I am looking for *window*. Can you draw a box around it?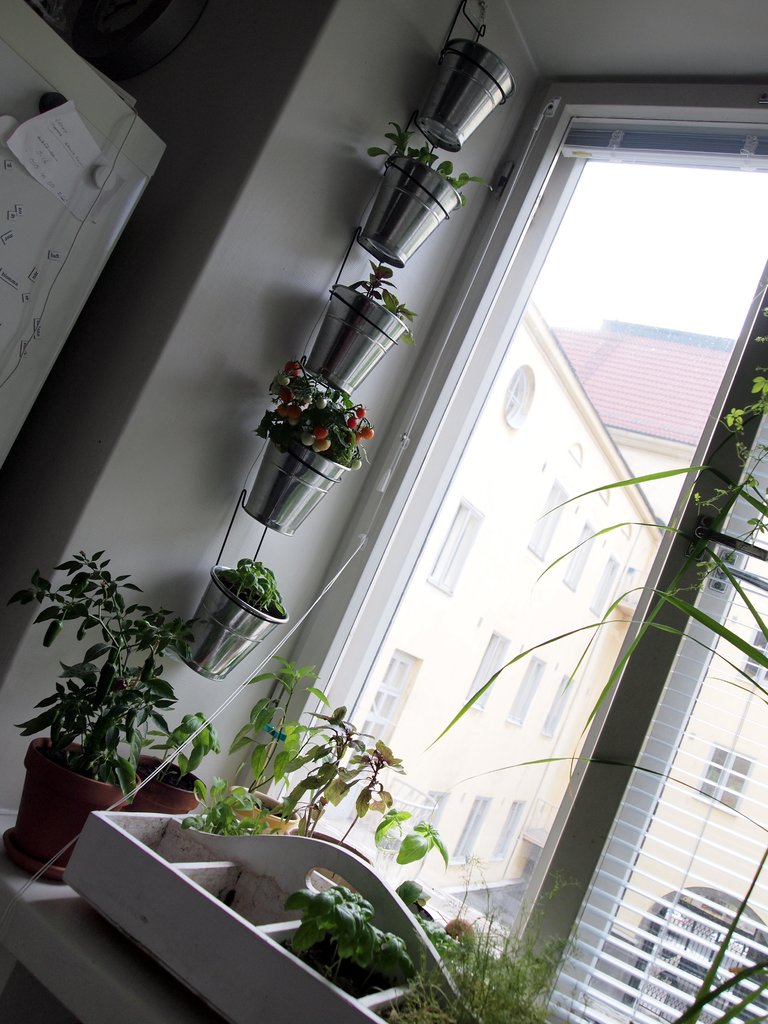
Sure, the bounding box is (464, 632, 513, 712).
